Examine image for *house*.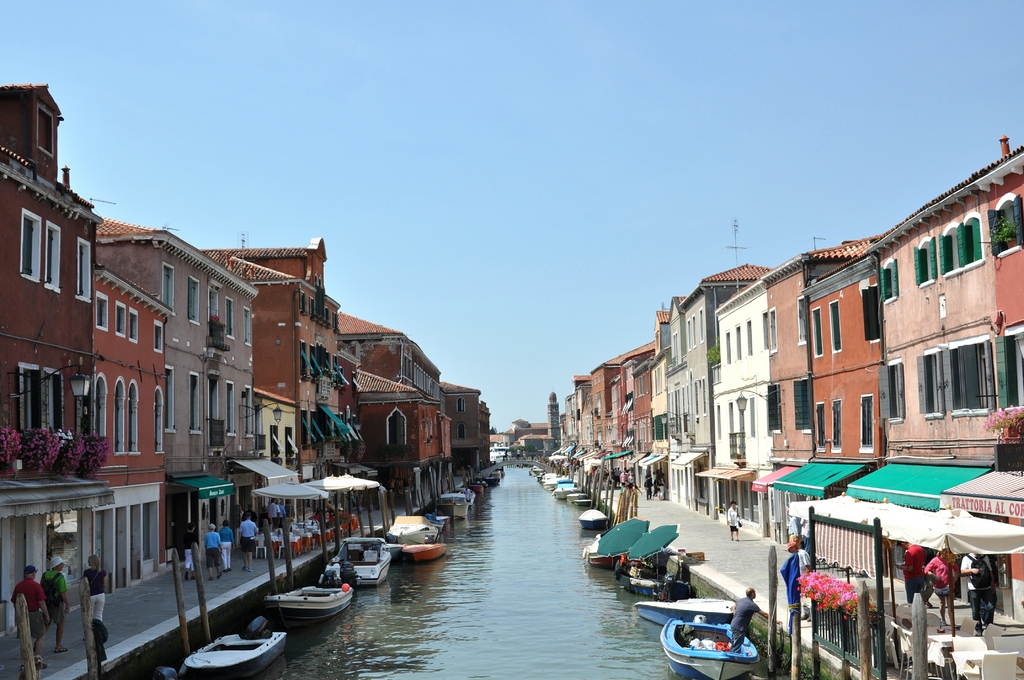
Examination result: bbox=(0, 81, 117, 636).
